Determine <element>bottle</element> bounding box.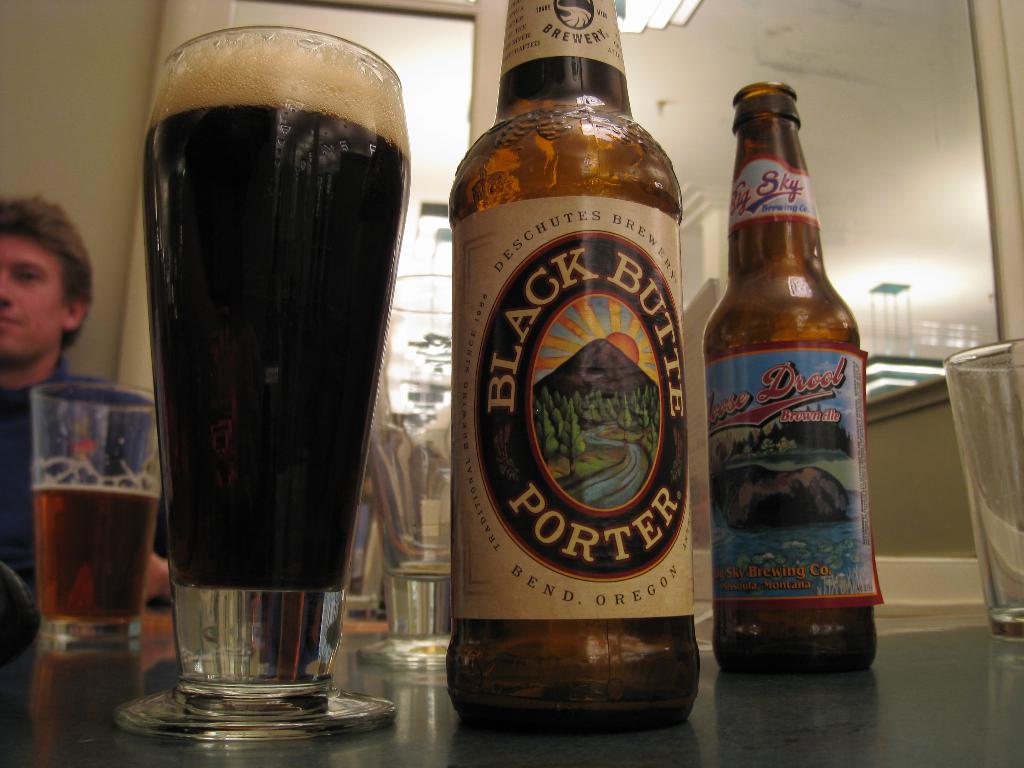
Determined: bbox=(696, 87, 881, 694).
